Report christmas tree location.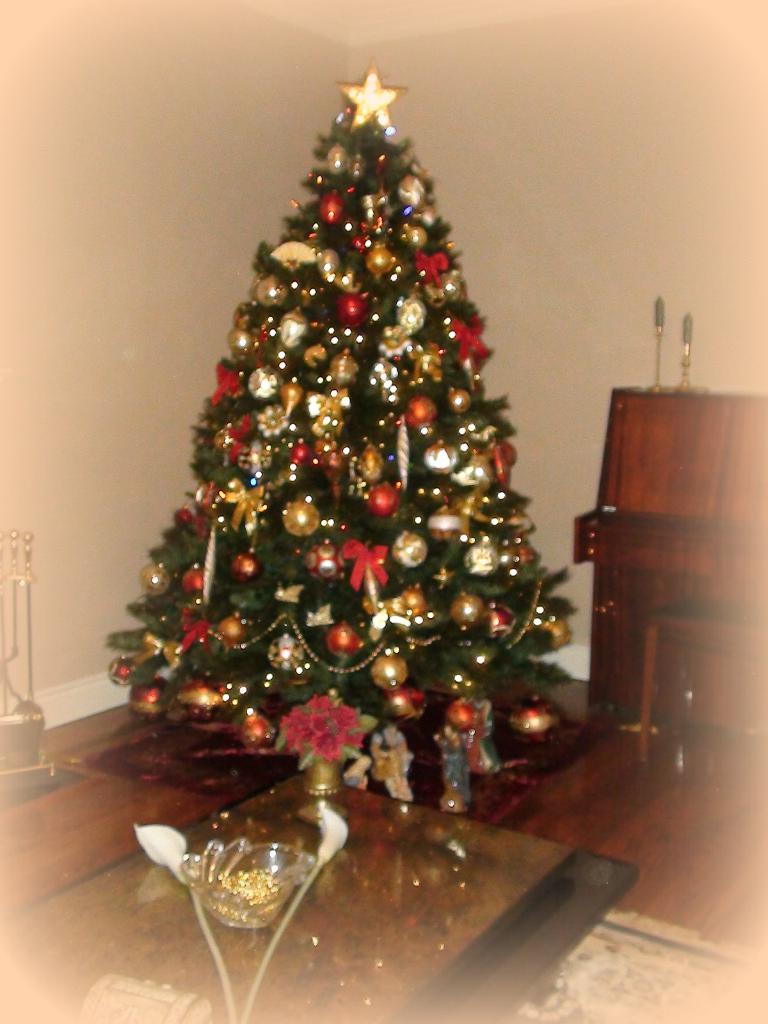
Report: 111/67/577/805.
